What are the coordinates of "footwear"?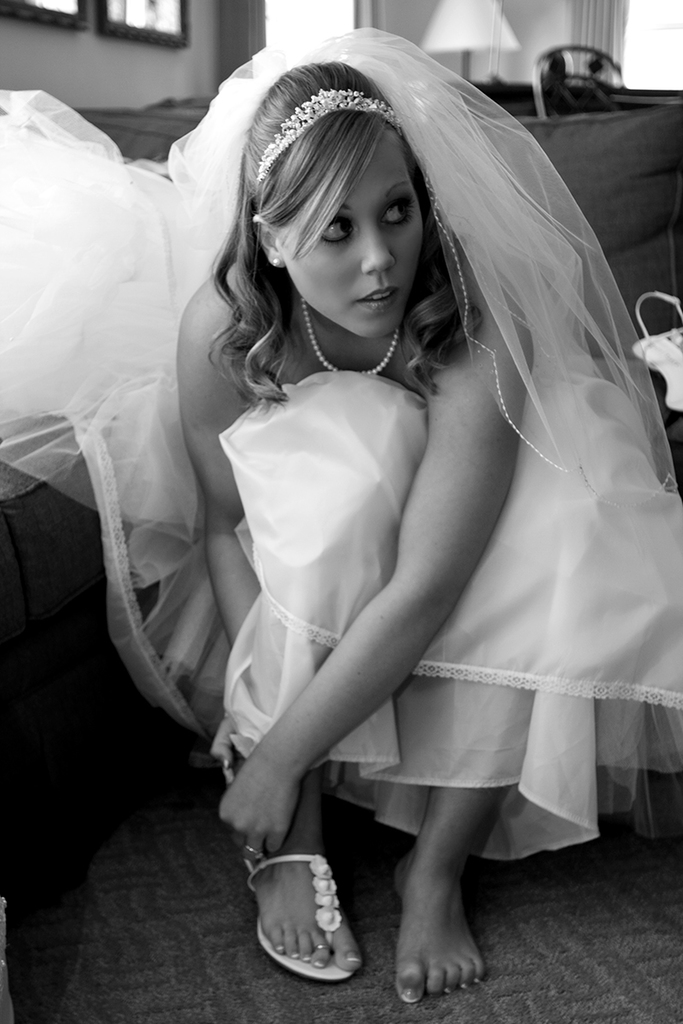
242/849/360/981.
